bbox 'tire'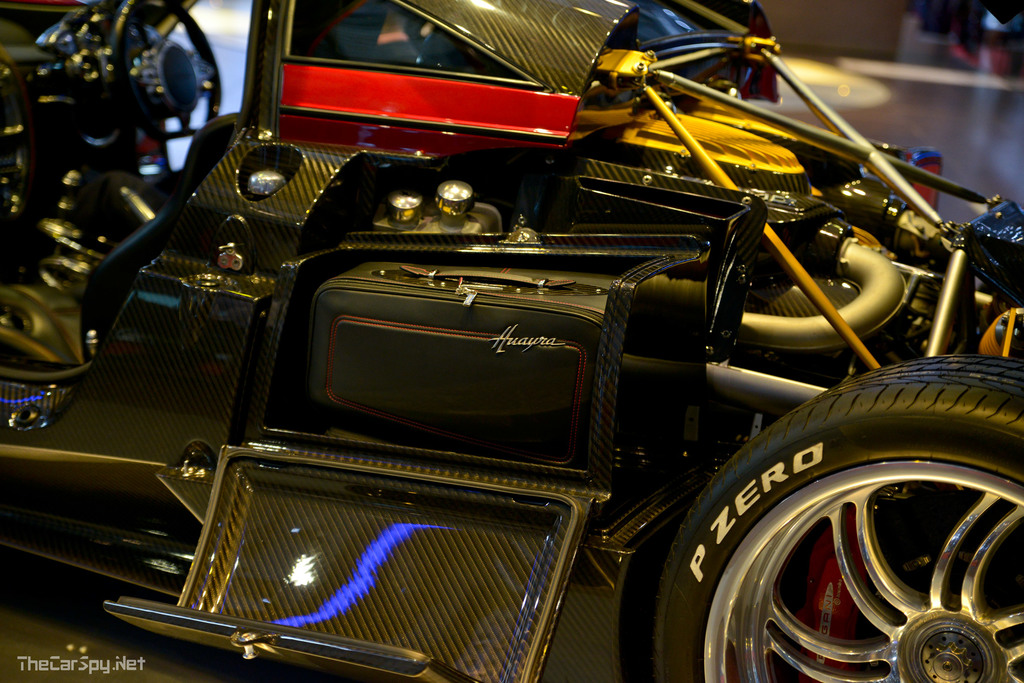
655:353:1023:682
